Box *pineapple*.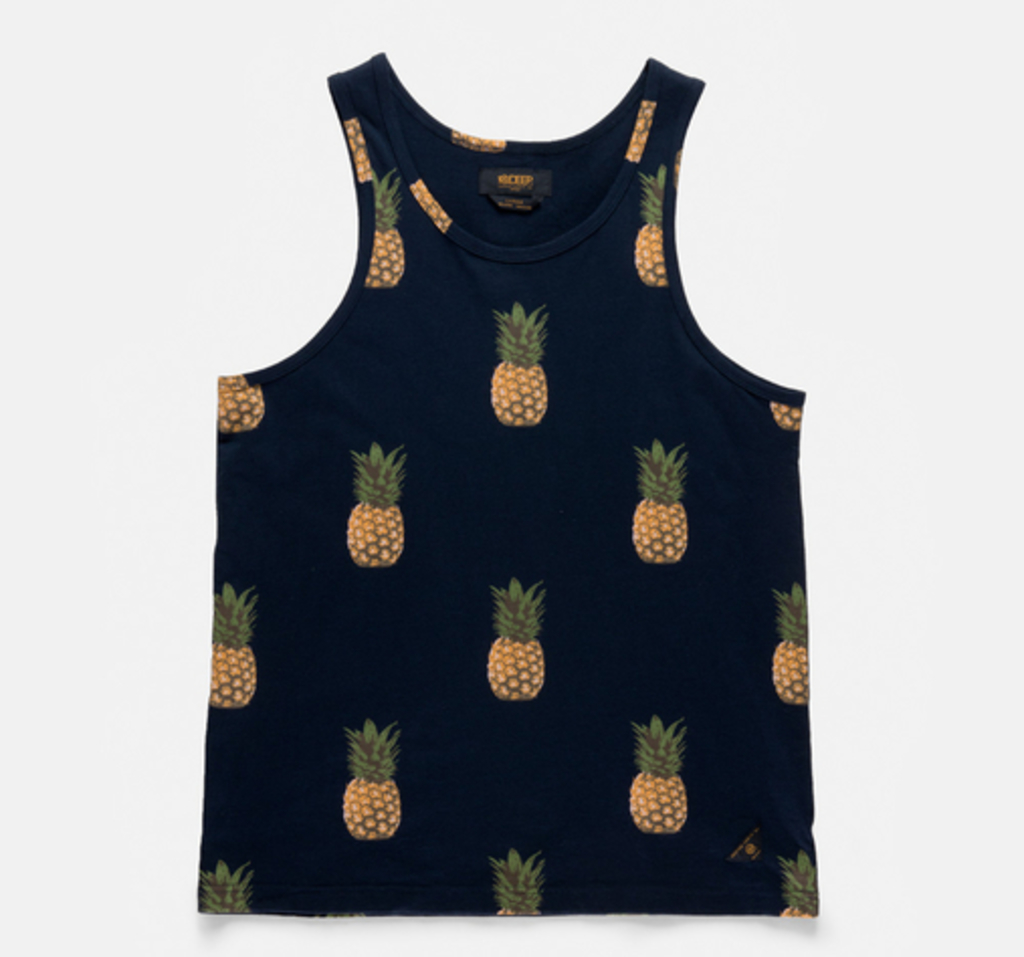
[left=341, top=721, right=404, bottom=836].
